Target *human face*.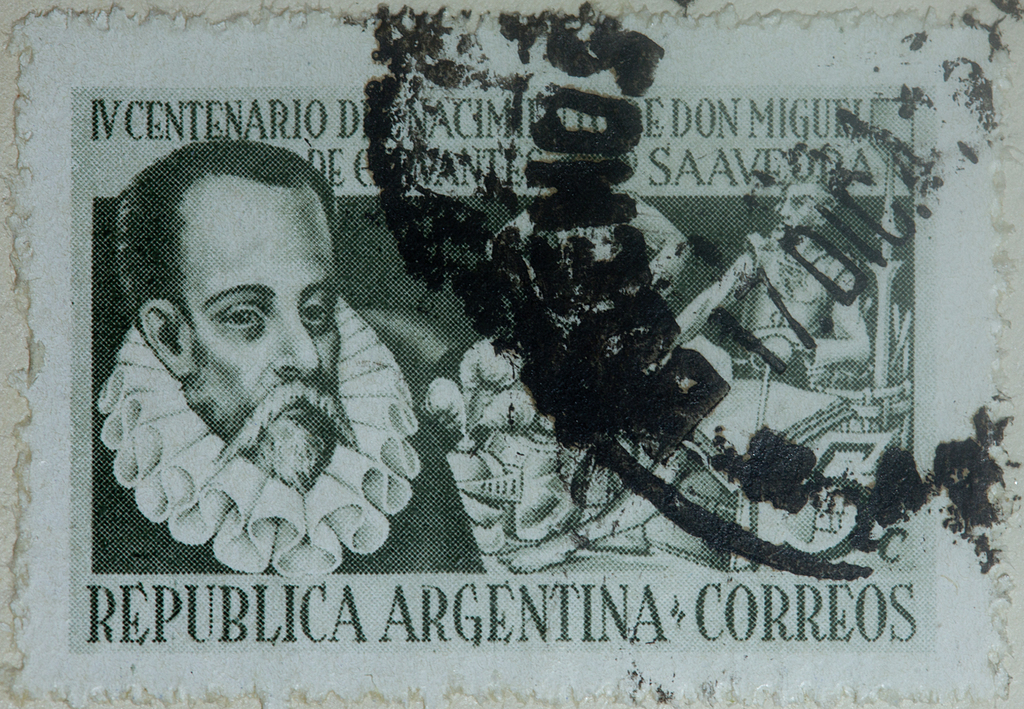
Target region: detection(775, 185, 833, 236).
